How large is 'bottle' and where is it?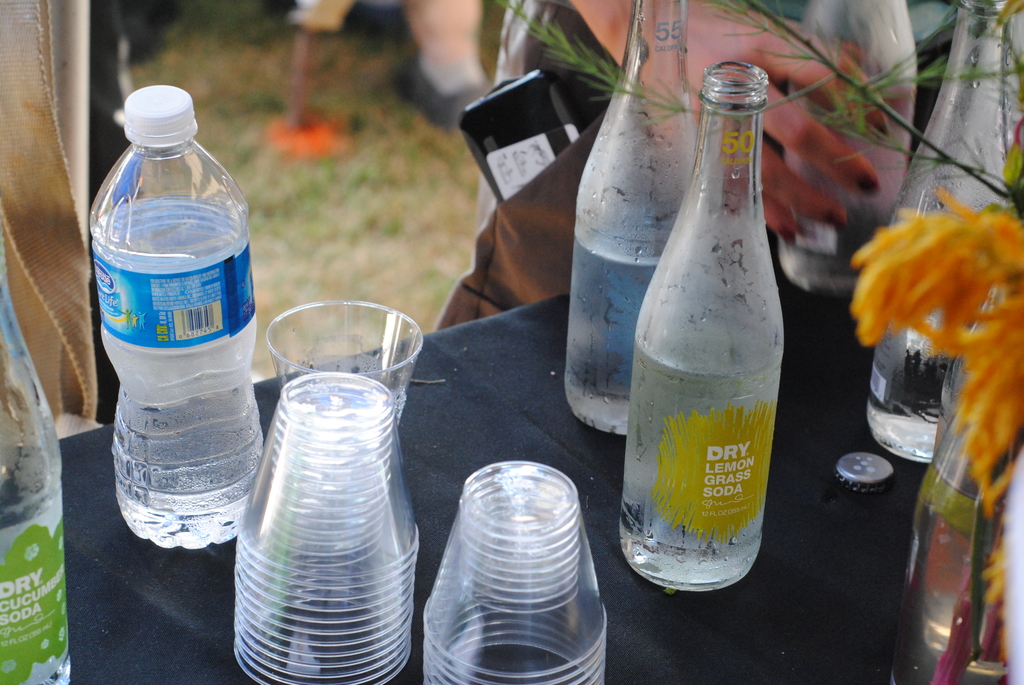
Bounding box: region(869, 0, 1011, 472).
